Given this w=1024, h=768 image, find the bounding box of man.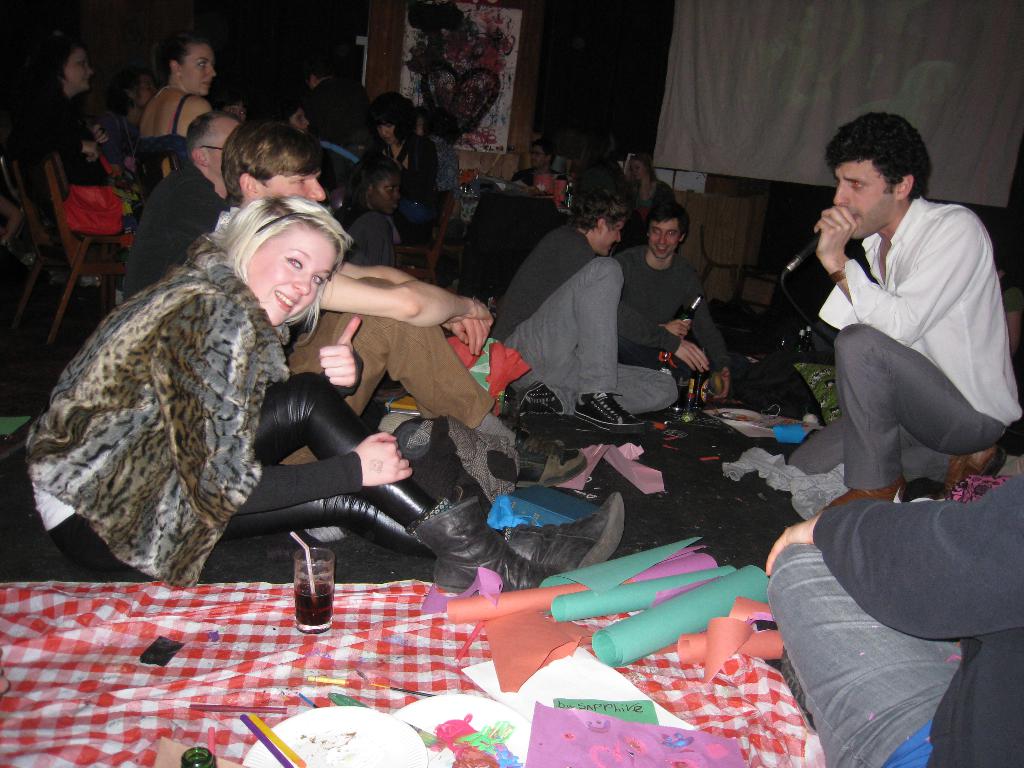
493/182/685/430.
